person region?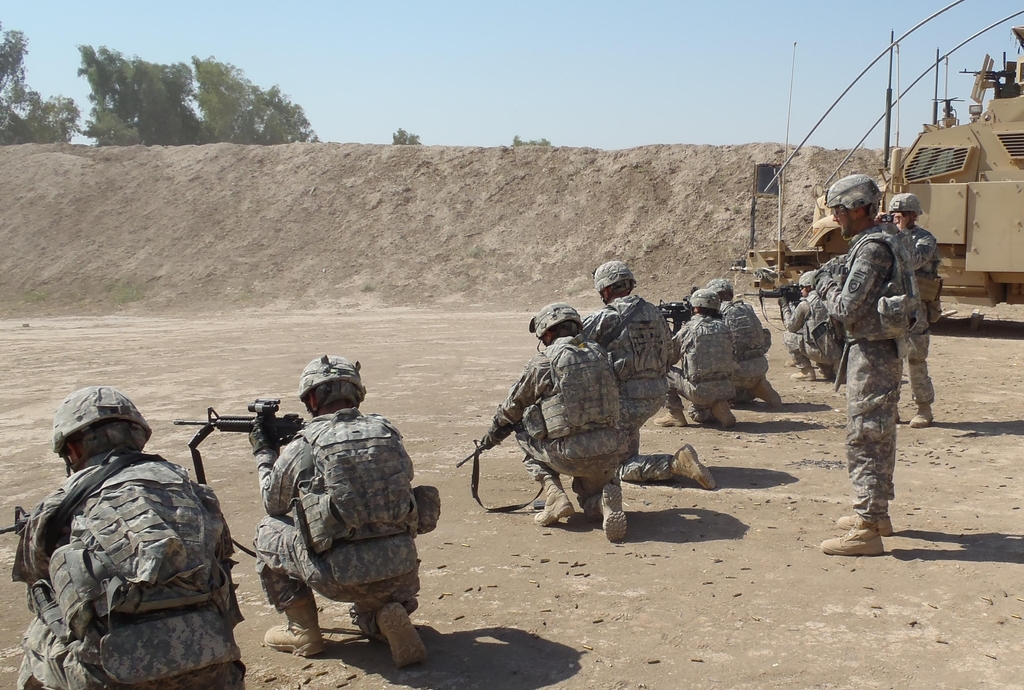
[891, 193, 945, 431]
